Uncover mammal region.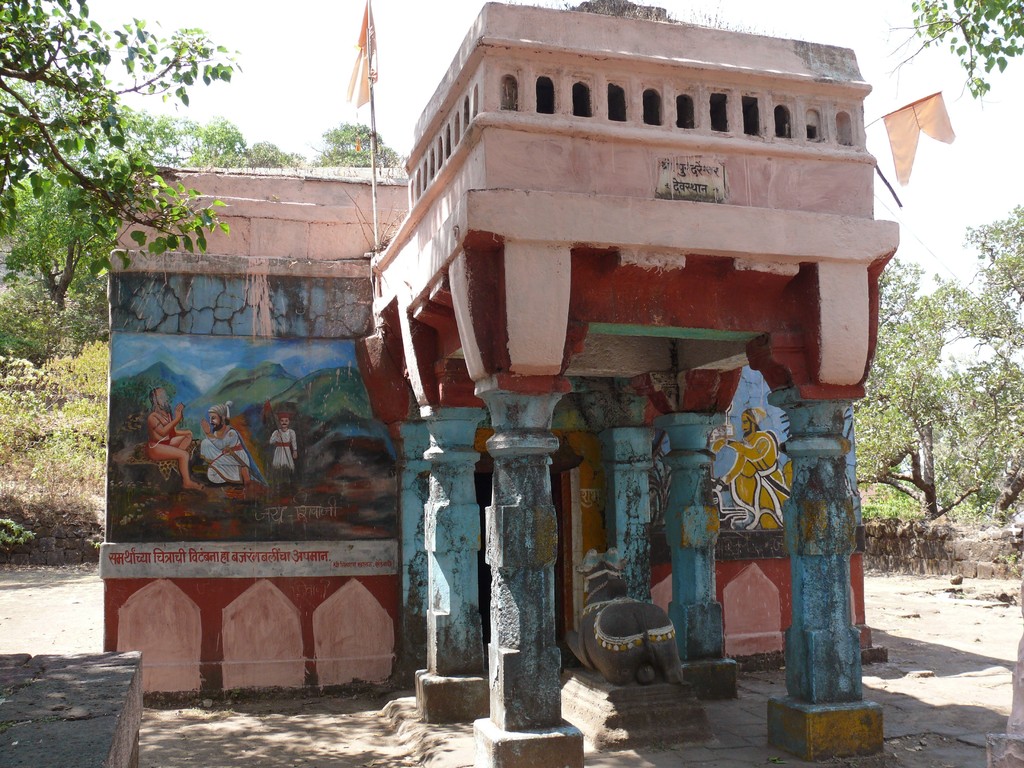
Uncovered: 564:547:690:687.
